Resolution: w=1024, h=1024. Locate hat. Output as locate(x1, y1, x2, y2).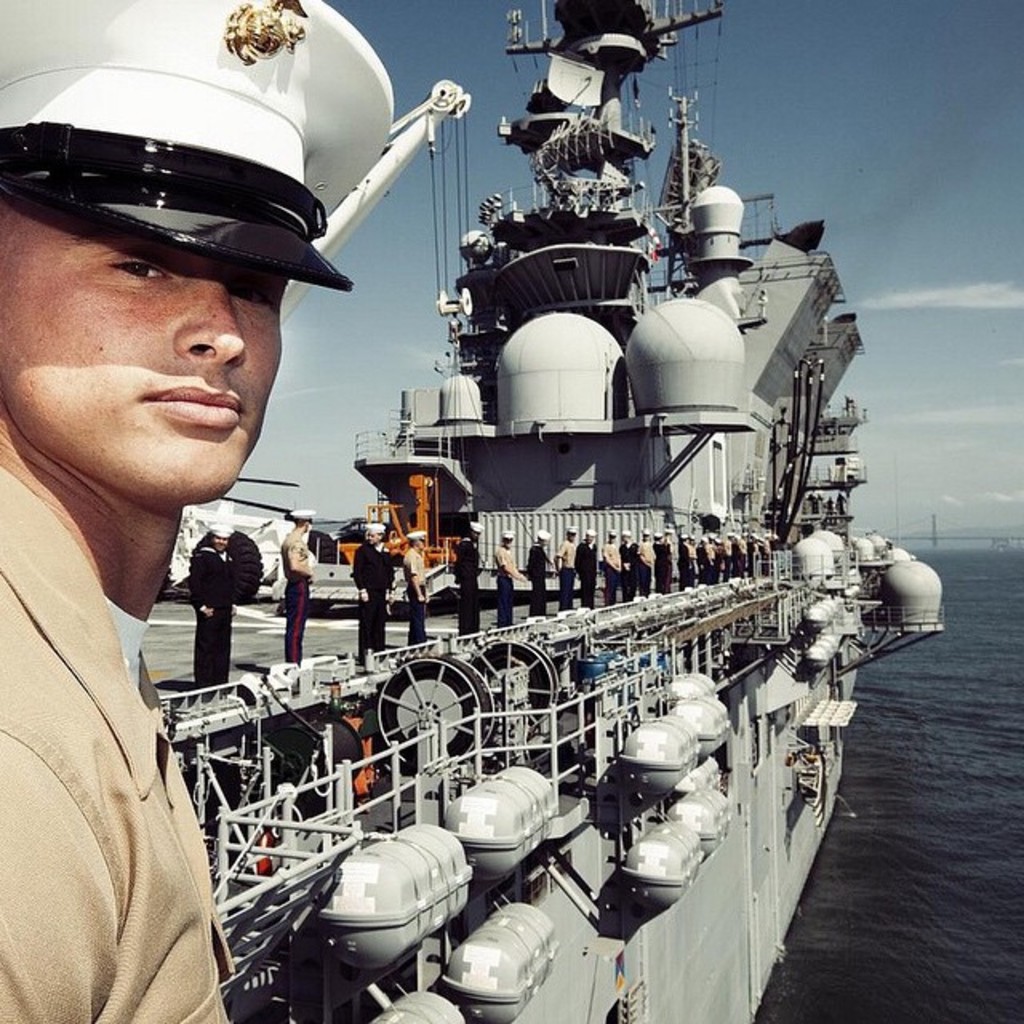
locate(501, 533, 517, 544).
